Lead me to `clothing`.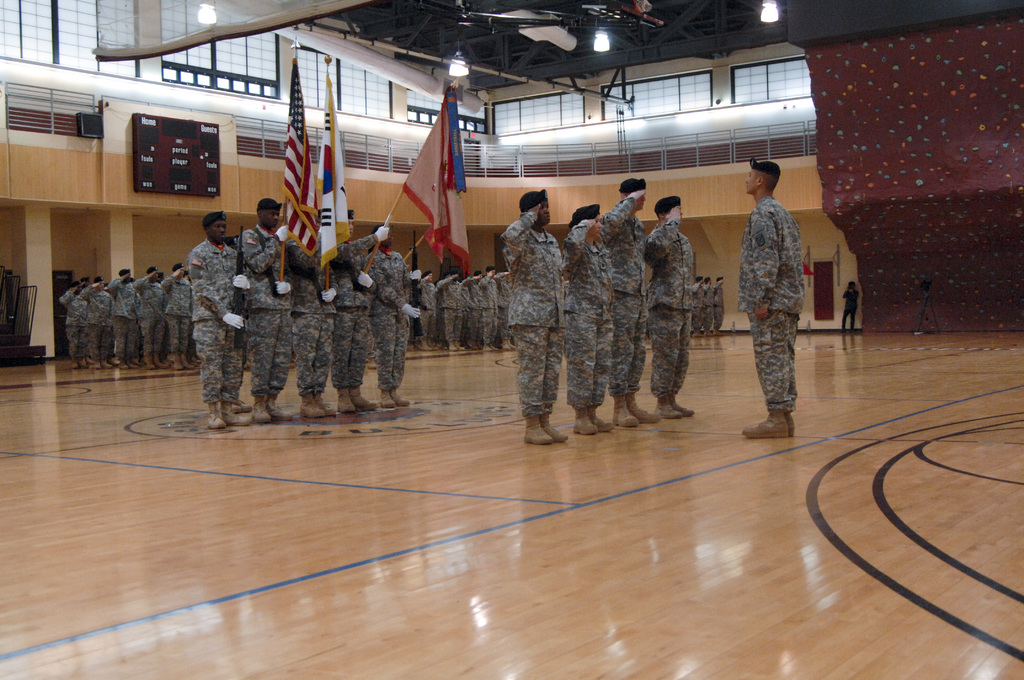
Lead to rect(703, 280, 717, 339).
